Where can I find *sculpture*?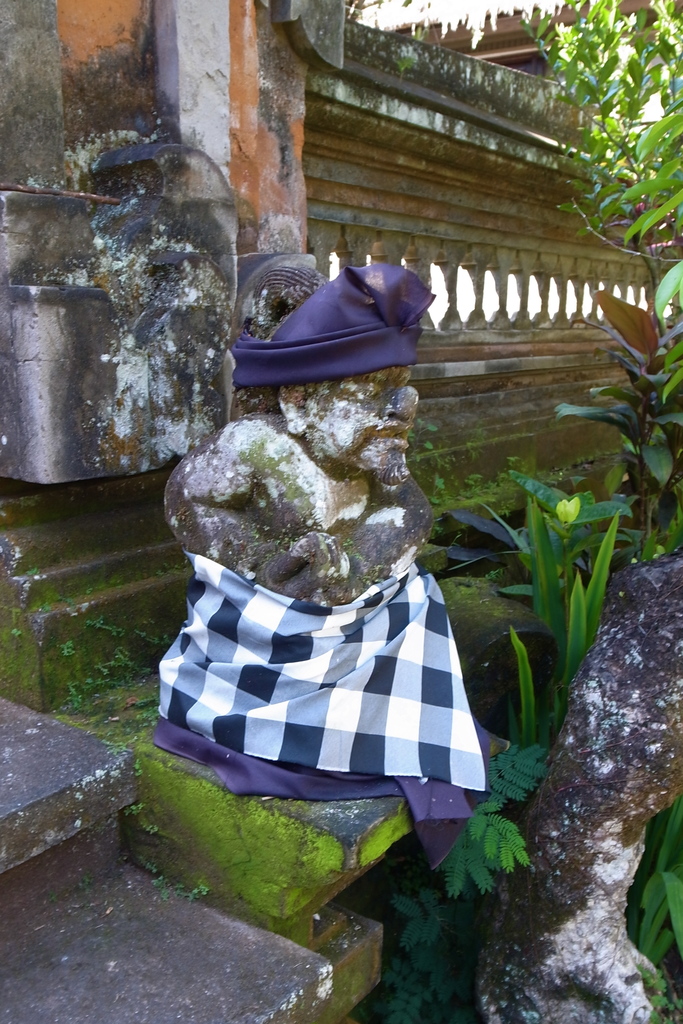
You can find it at (x1=168, y1=260, x2=530, y2=897).
